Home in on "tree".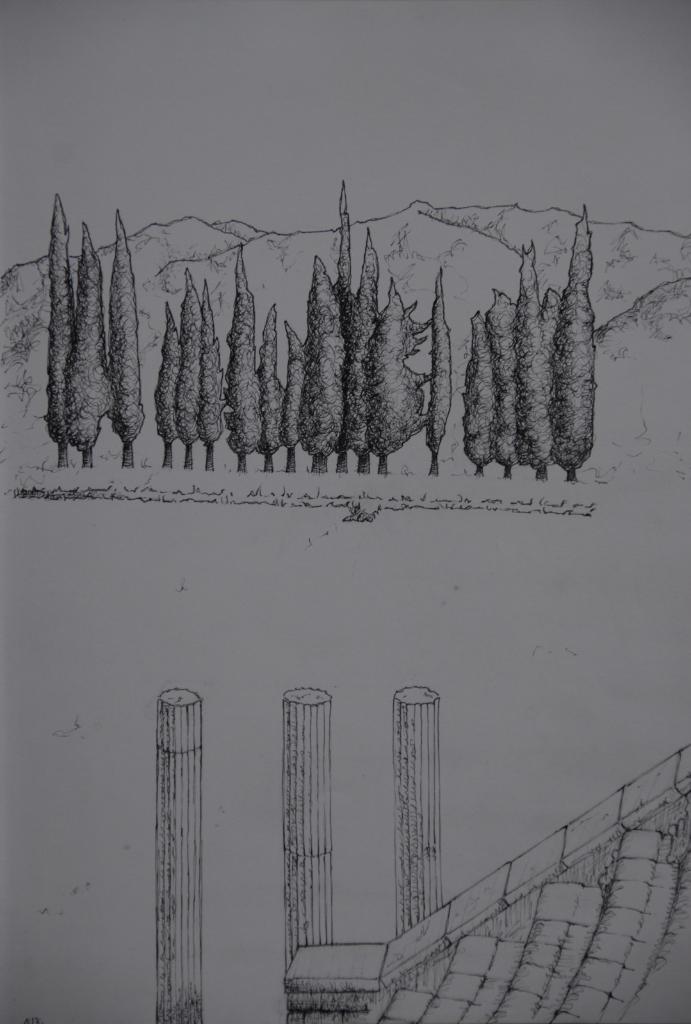
Homed in at locate(310, 252, 341, 475).
